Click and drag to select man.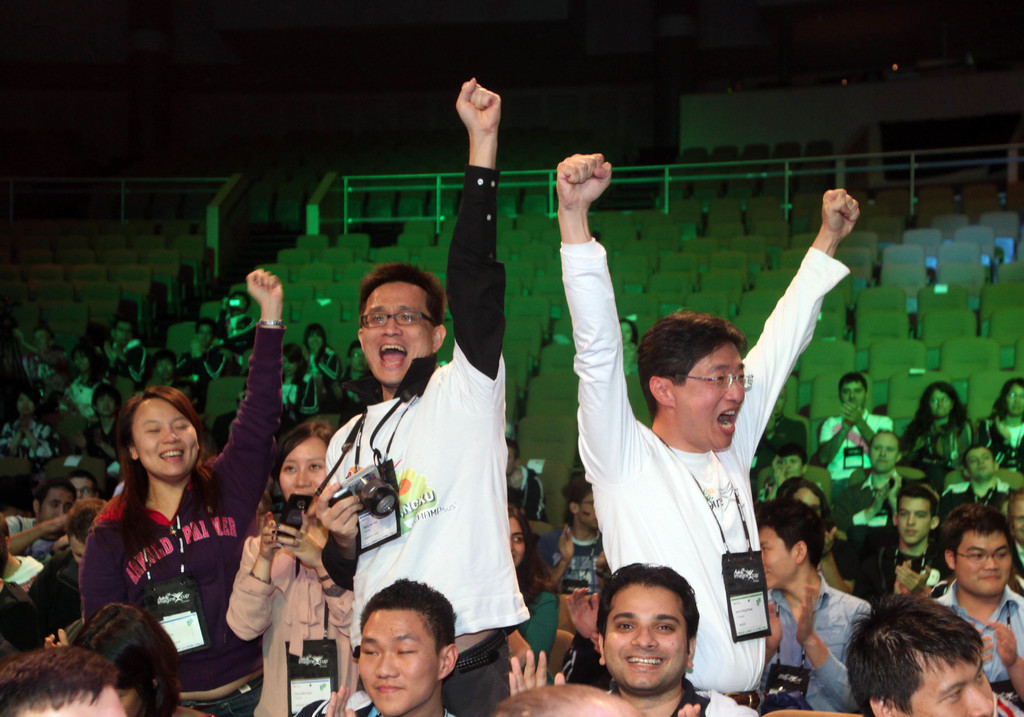
Selection: x1=744, y1=492, x2=872, y2=716.
